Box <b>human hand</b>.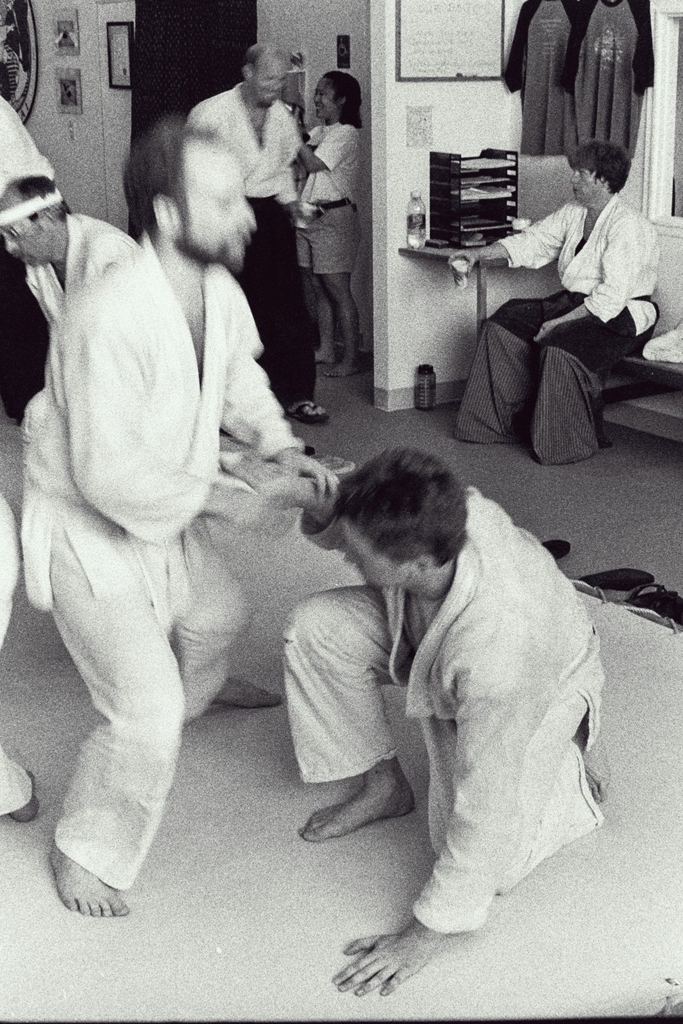
bbox=[288, 202, 306, 223].
